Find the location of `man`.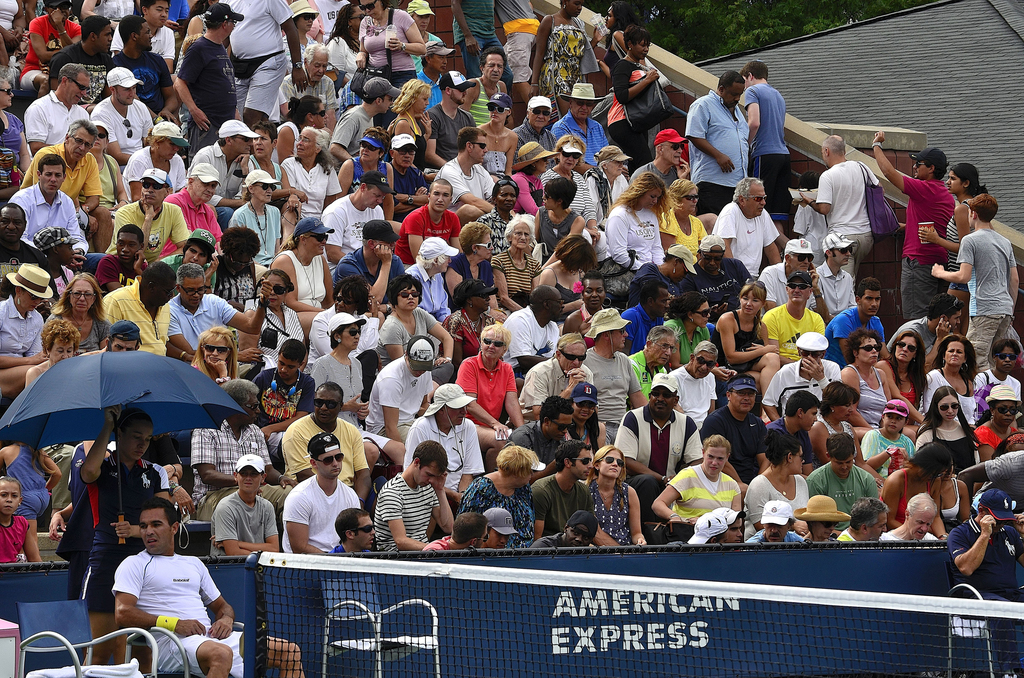
Location: [x1=95, y1=492, x2=305, y2=677].
